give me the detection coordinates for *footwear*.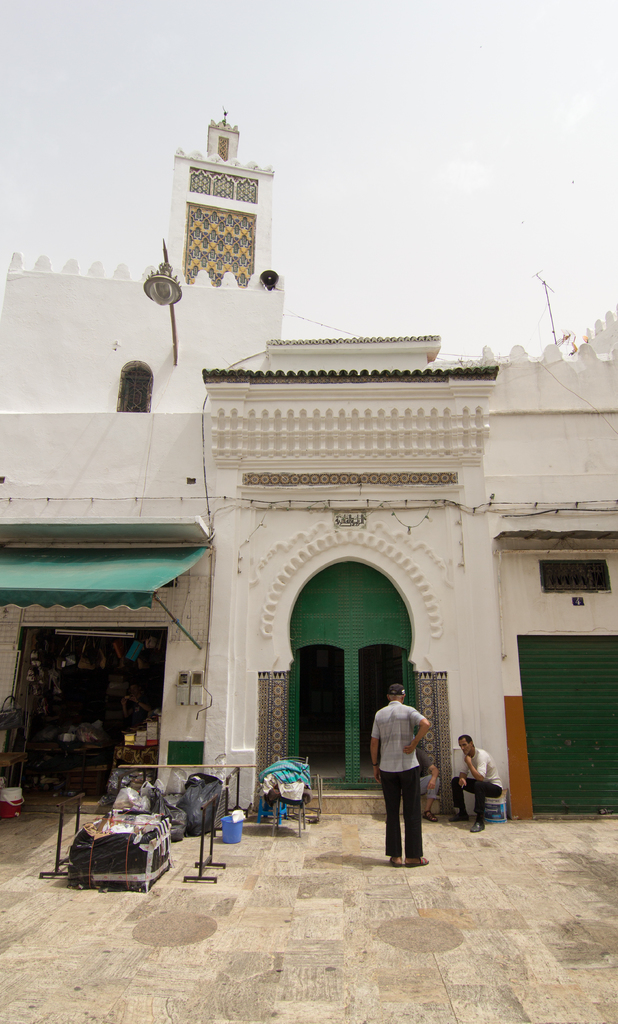
x1=388 y1=855 x2=402 y2=865.
